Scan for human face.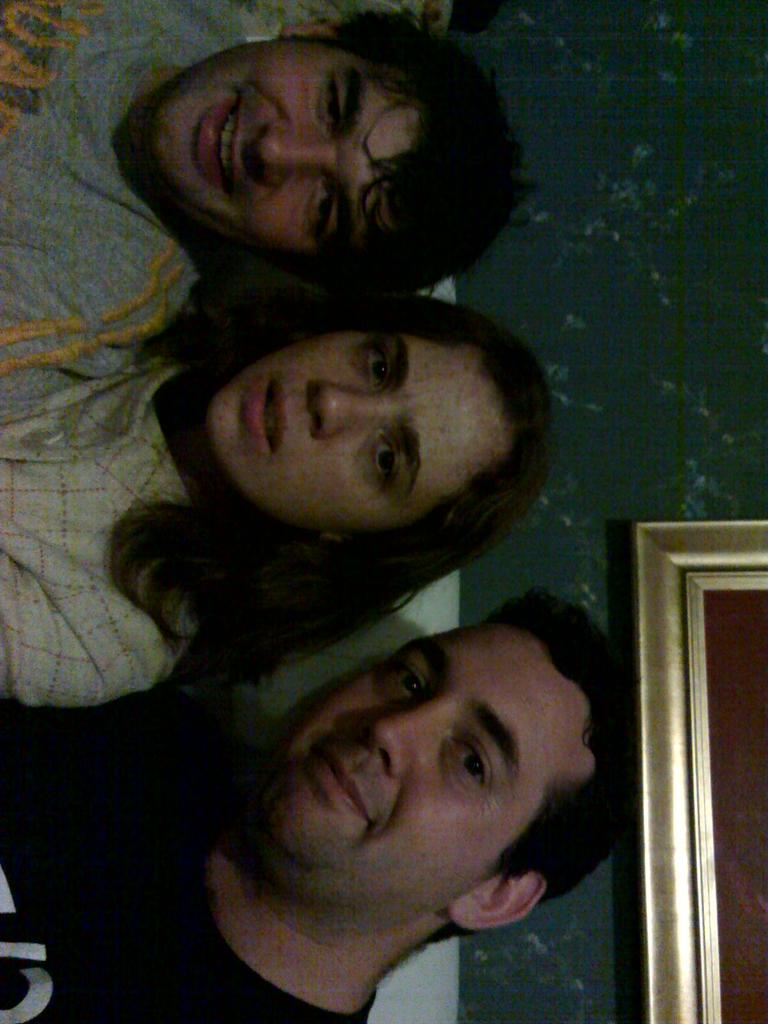
Scan result: box(143, 39, 419, 259).
